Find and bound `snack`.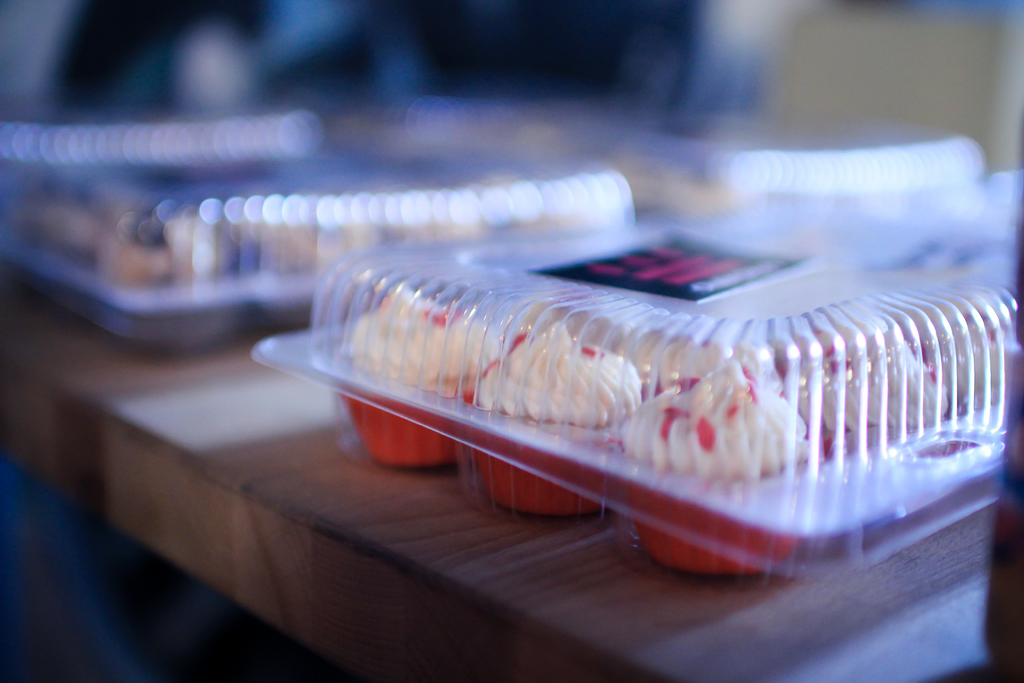
Bound: (left=468, top=323, right=639, bottom=513).
